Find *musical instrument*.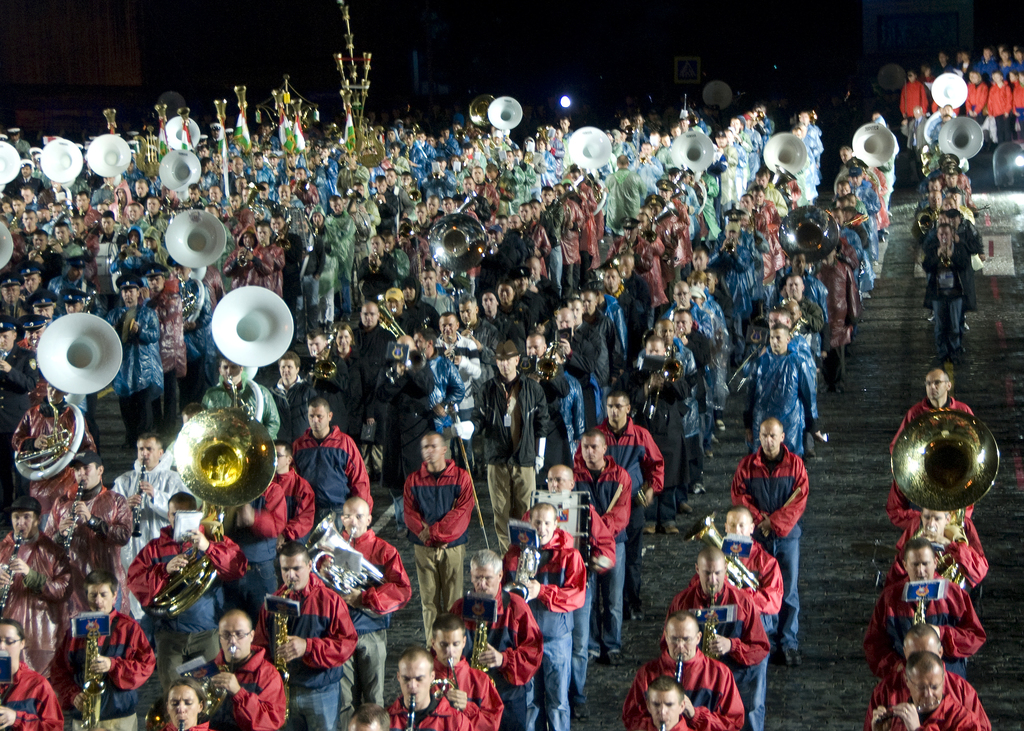
[x1=163, y1=205, x2=227, y2=326].
